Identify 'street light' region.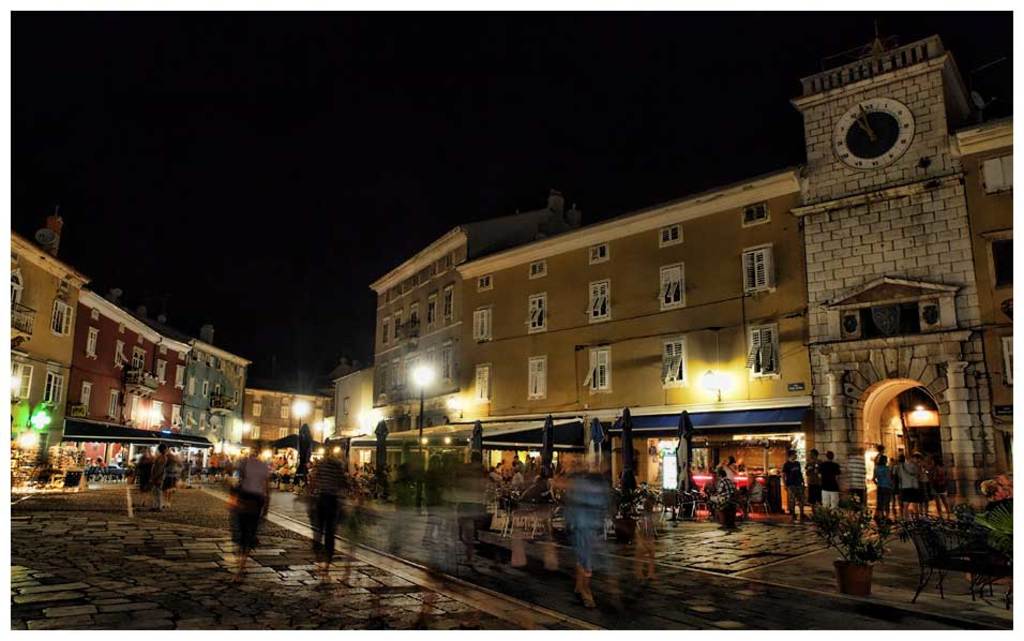
Region: 285:393:313:458.
